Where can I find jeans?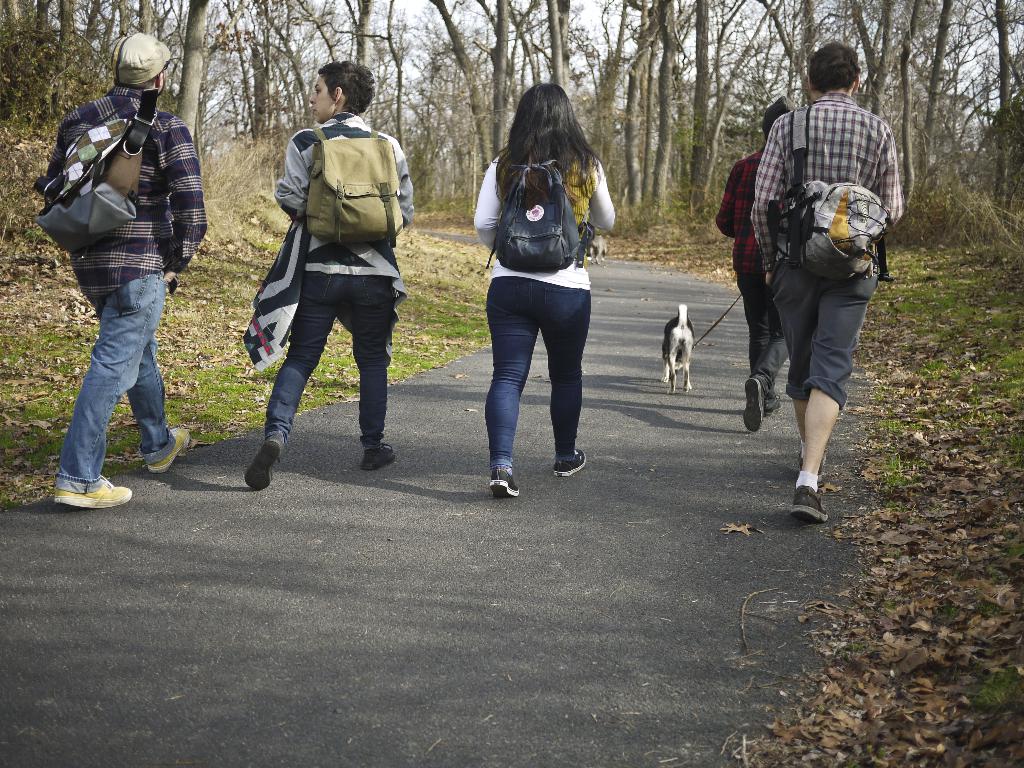
You can find it at (267,271,386,445).
